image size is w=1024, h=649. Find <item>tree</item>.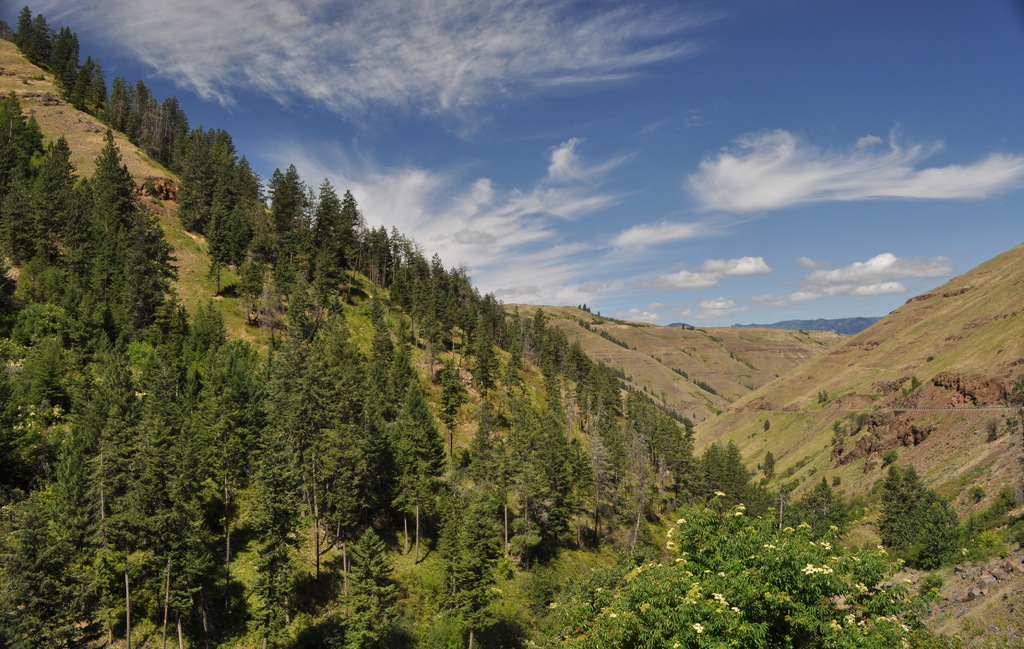
bbox(731, 349, 735, 360).
